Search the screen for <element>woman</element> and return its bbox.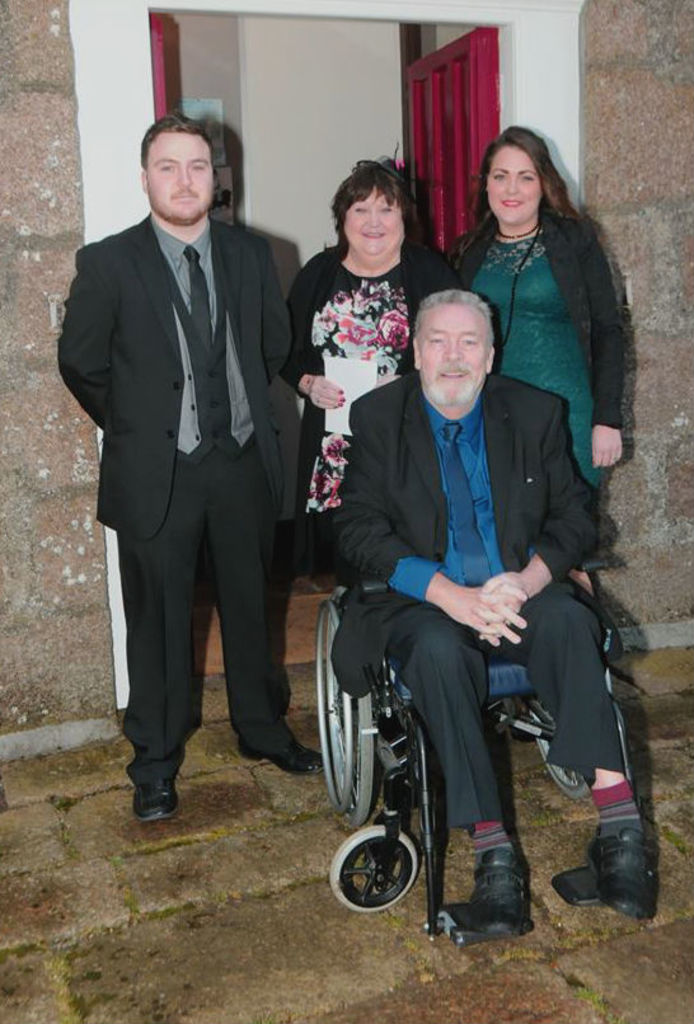
Found: <box>289,159,439,572</box>.
